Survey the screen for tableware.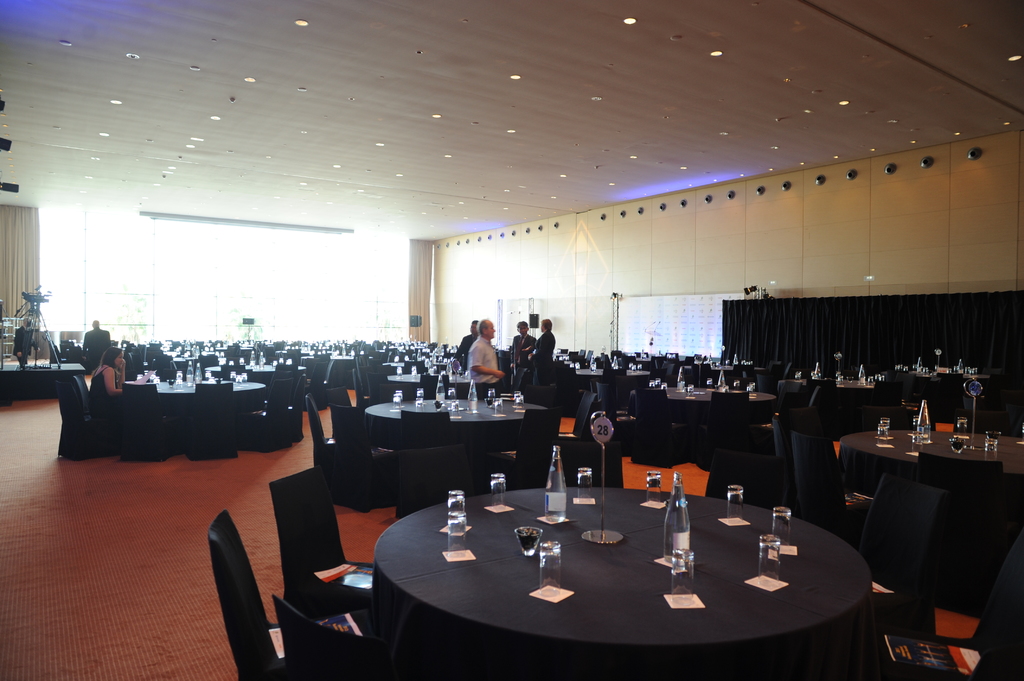
Survey found: x1=706 y1=376 x2=714 y2=390.
